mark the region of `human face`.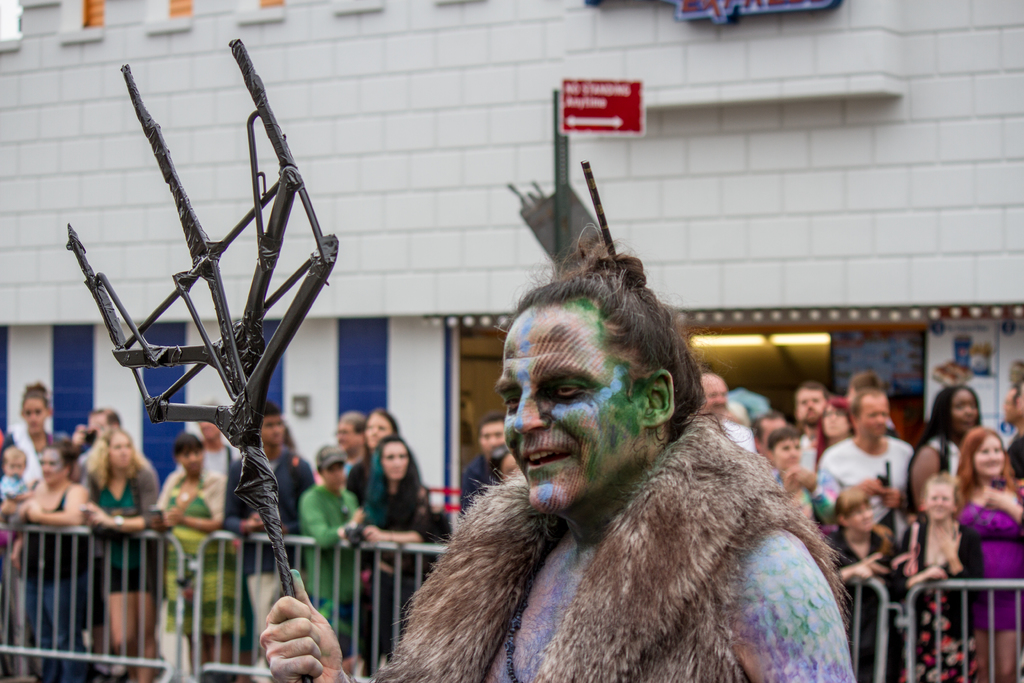
Region: (189, 447, 196, 470).
